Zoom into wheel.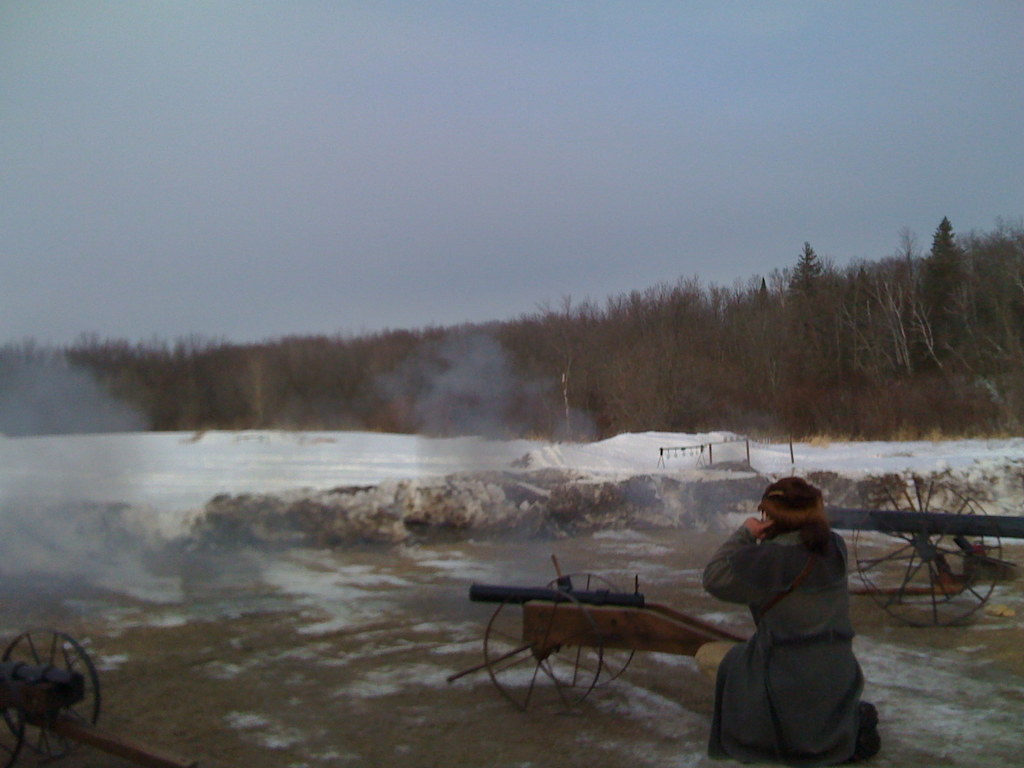
Zoom target: [847, 479, 985, 632].
